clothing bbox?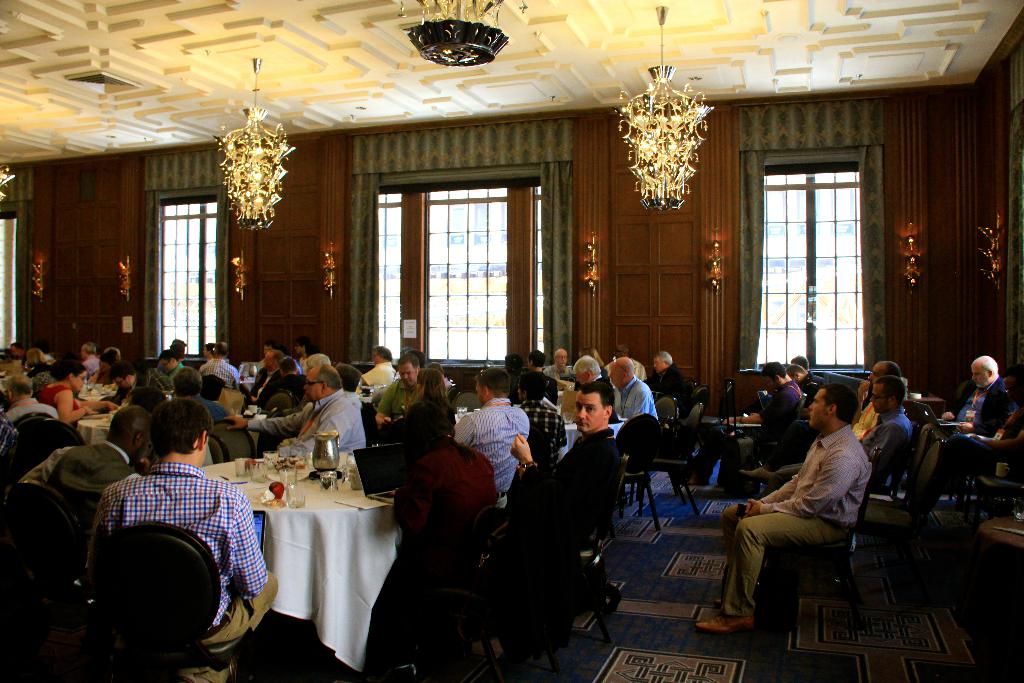
left=42, top=378, right=72, bottom=409
